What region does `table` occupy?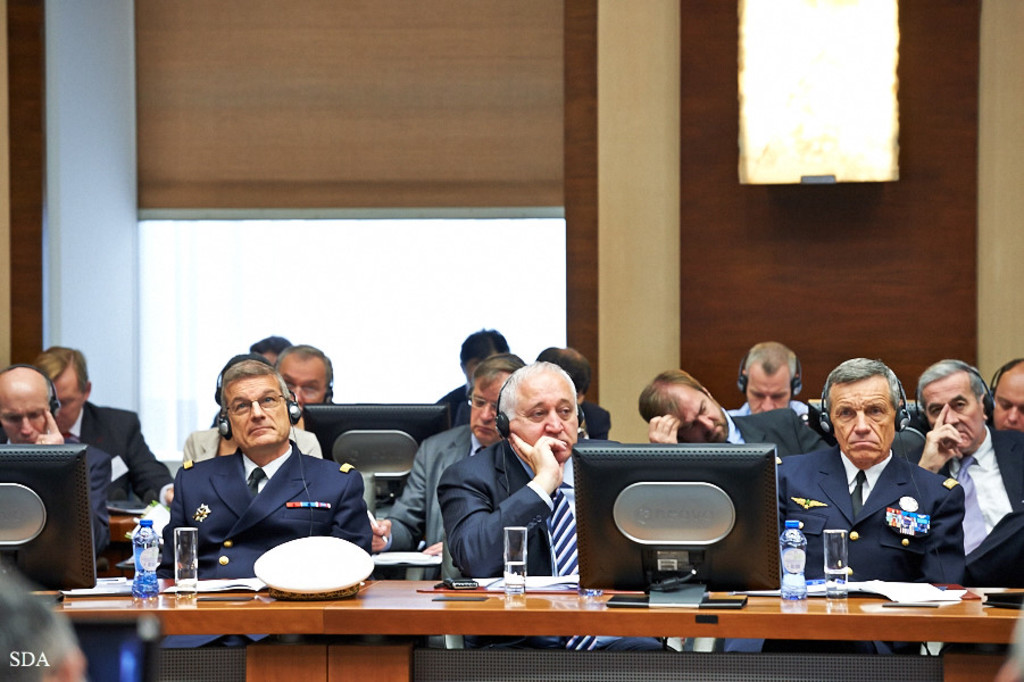
<bbox>45, 571, 1023, 681</bbox>.
